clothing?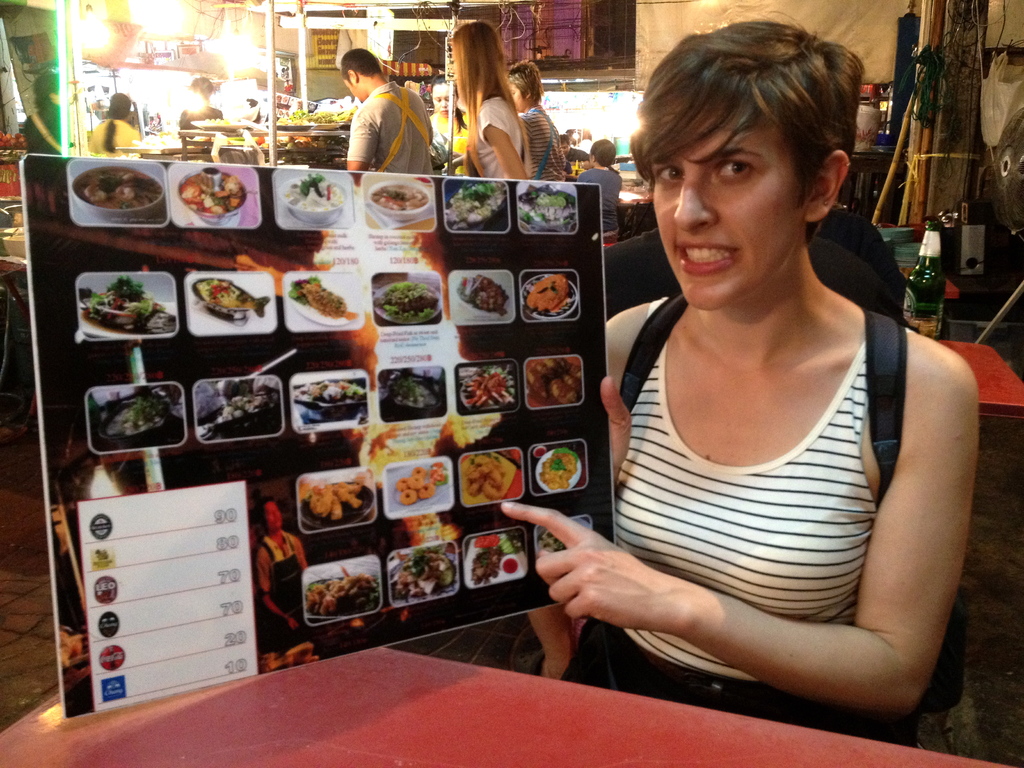
[96,124,147,151]
